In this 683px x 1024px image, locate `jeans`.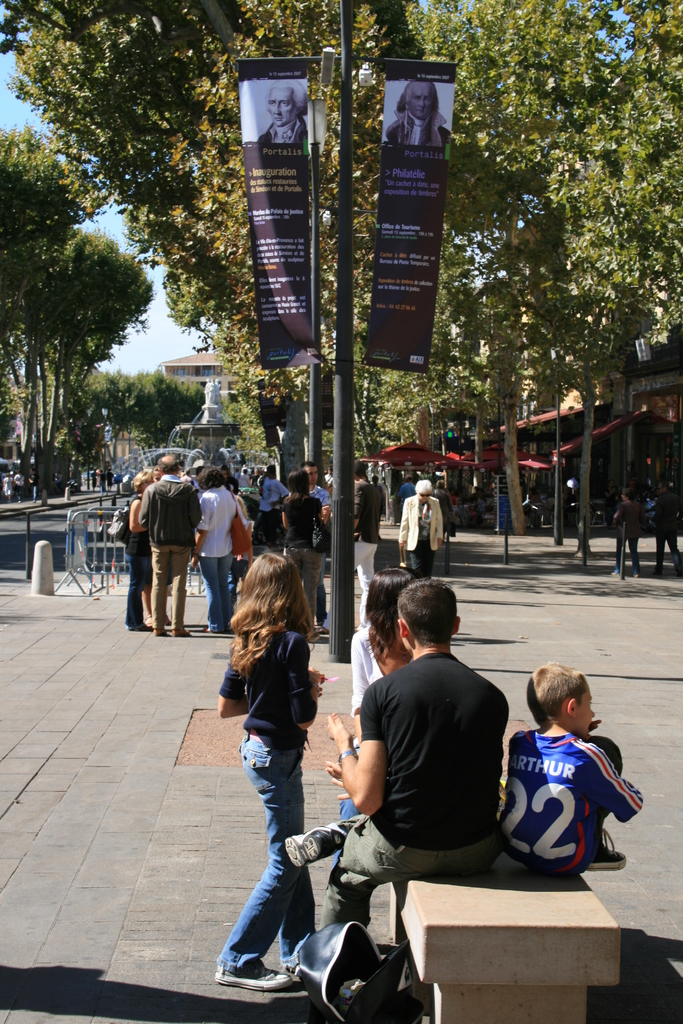
Bounding box: <bbox>195, 554, 233, 629</bbox>.
